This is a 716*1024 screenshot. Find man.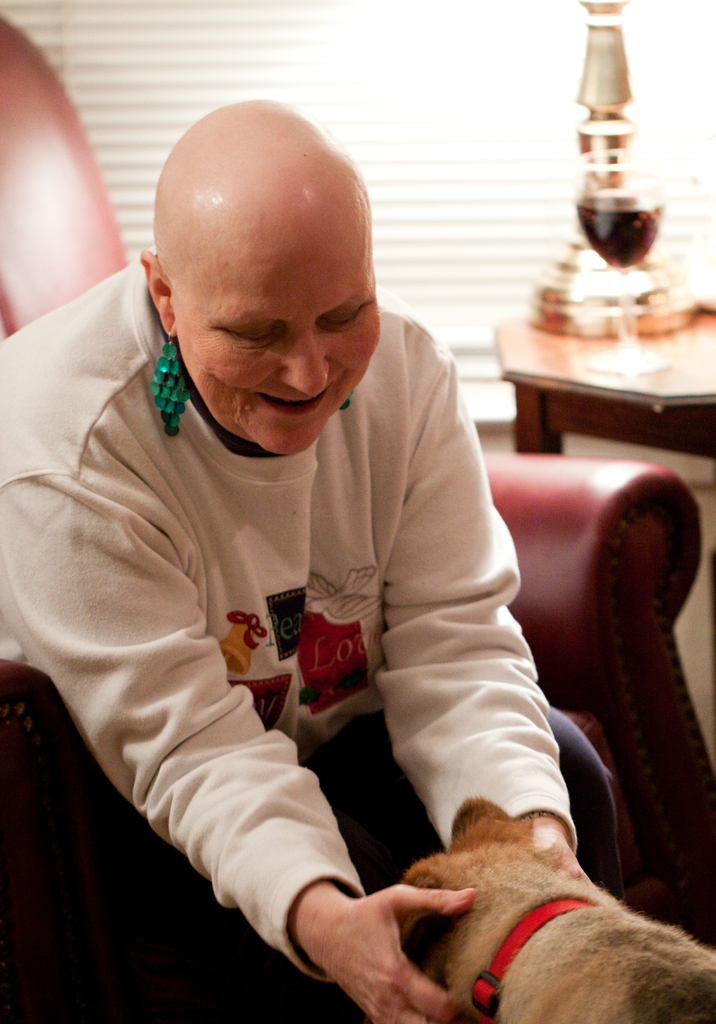
Bounding box: bbox=[49, 100, 633, 1016].
